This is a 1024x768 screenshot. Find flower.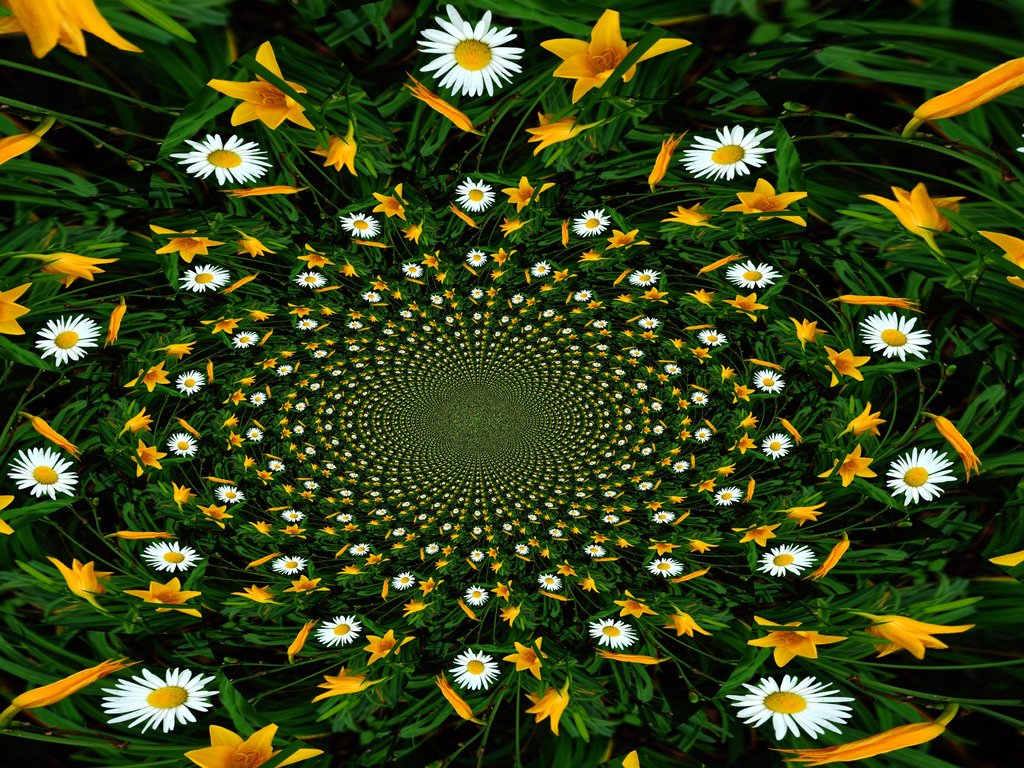
Bounding box: (973, 228, 1023, 291).
